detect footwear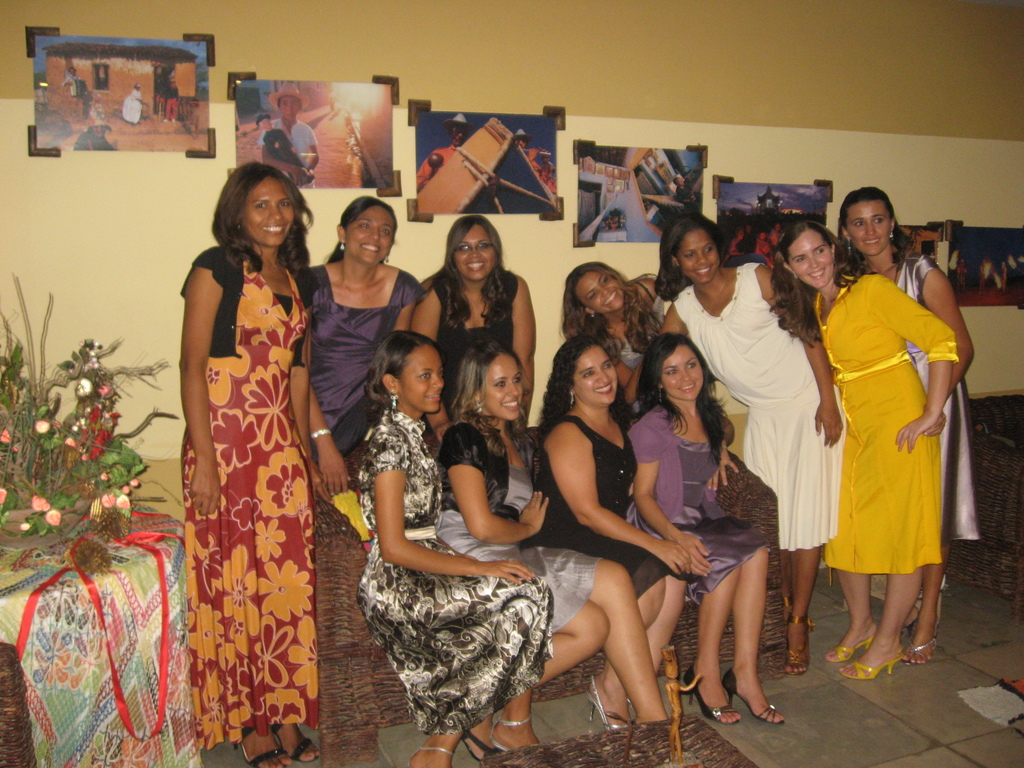
bbox(404, 745, 459, 767)
